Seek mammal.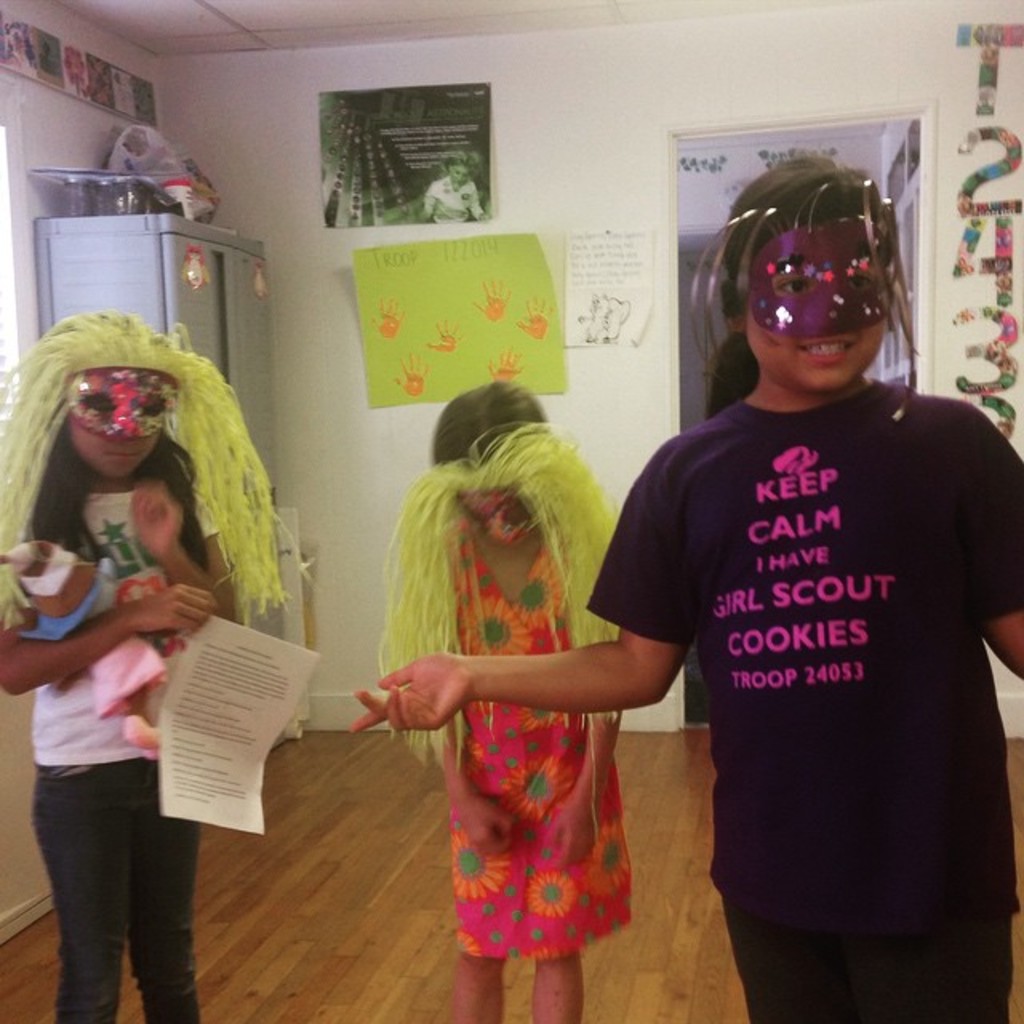
locate(366, 373, 626, 1022).
